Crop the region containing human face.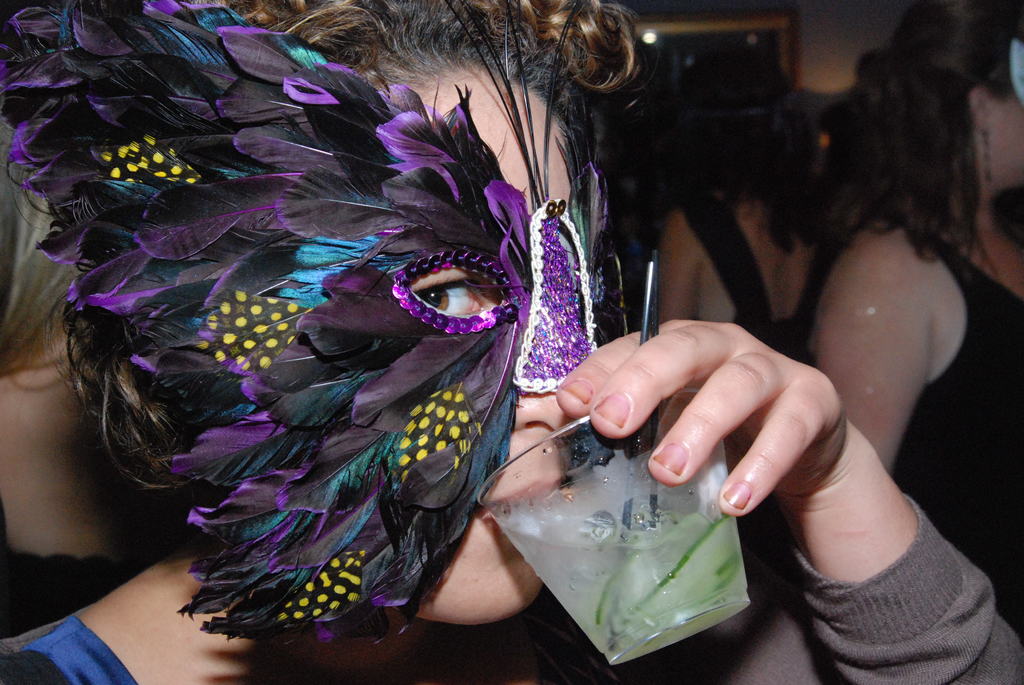
Crop region: <bbox>993, 91, 1023, 188</bbox>.
